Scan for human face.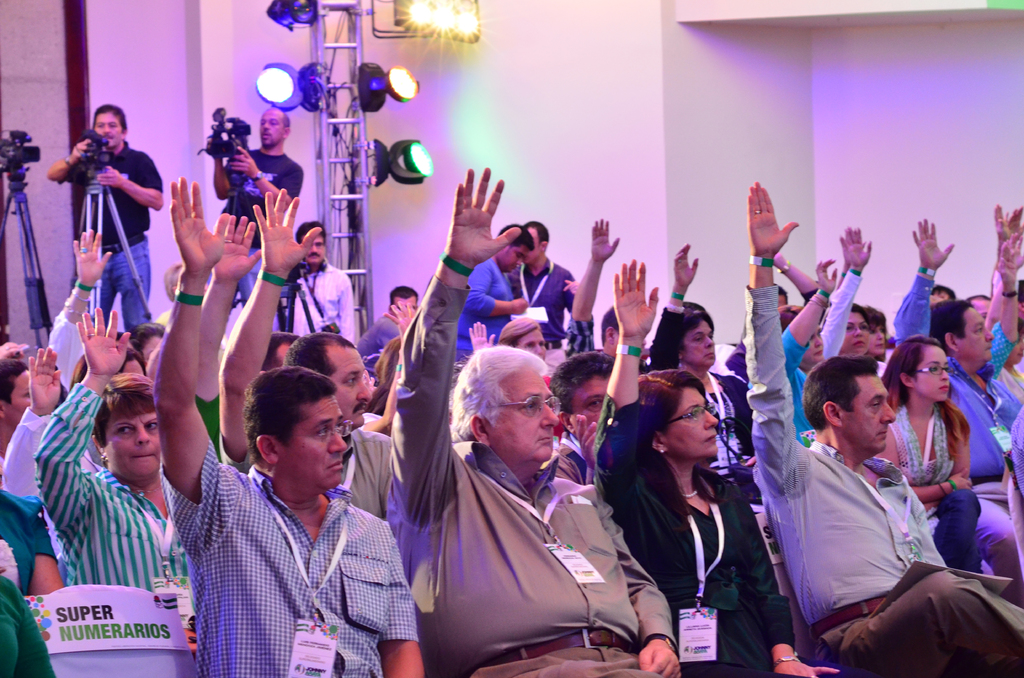
Scan result: detection(1002, 323, 1023, 369).
